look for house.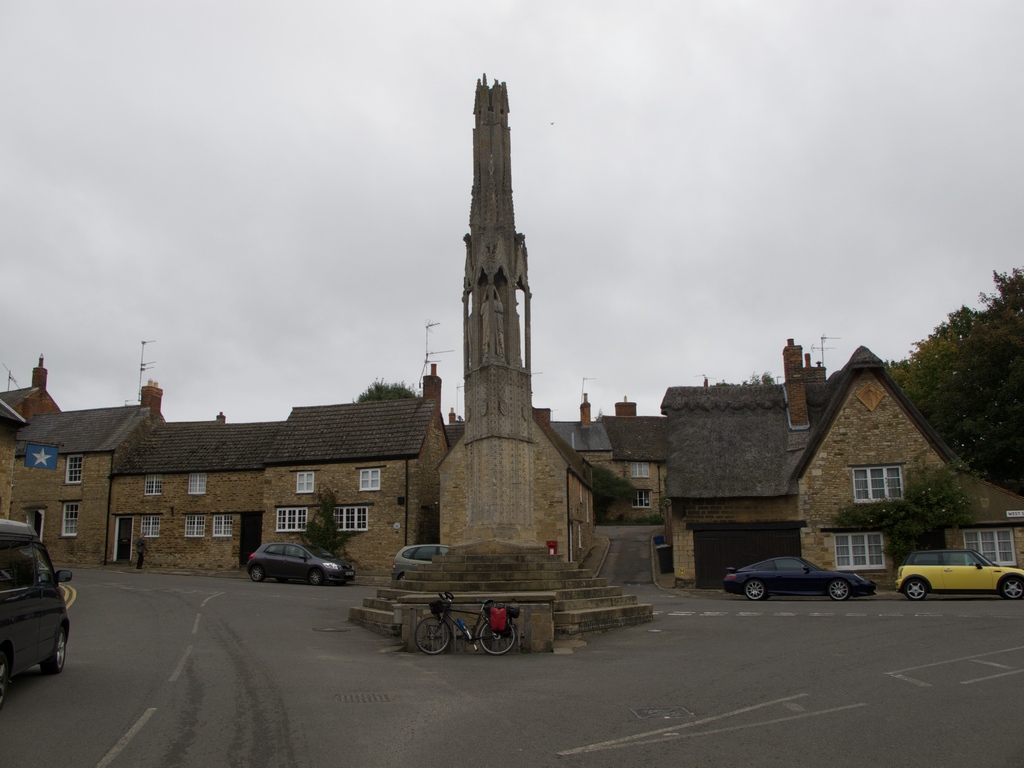
Found: detection(0, 356, 64, 520).
